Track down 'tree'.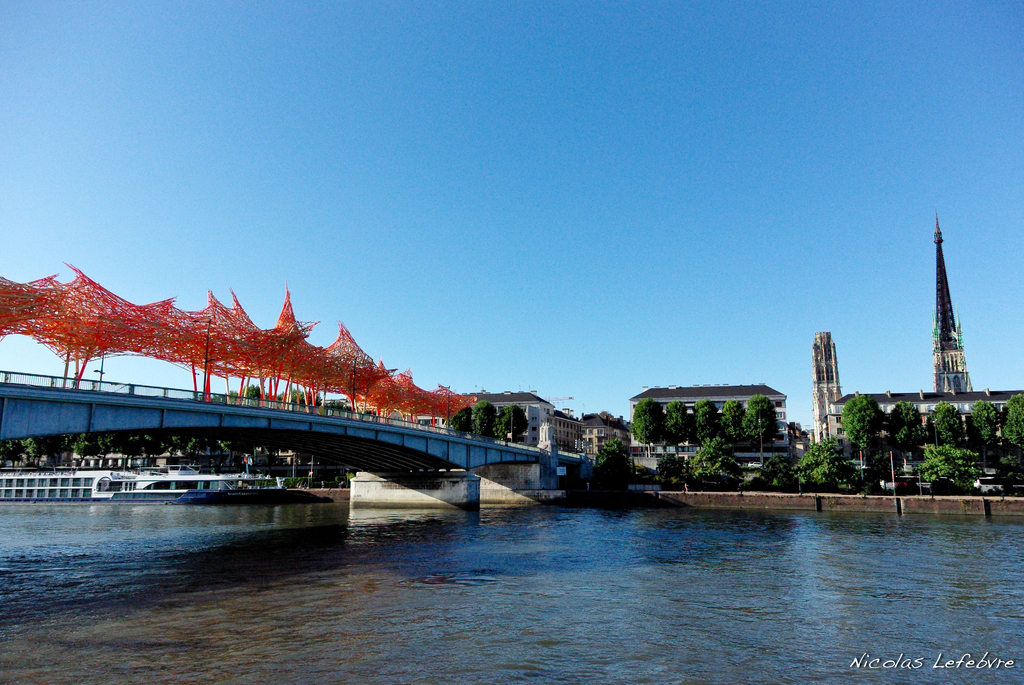
Tracked to 916:439:983:492.
